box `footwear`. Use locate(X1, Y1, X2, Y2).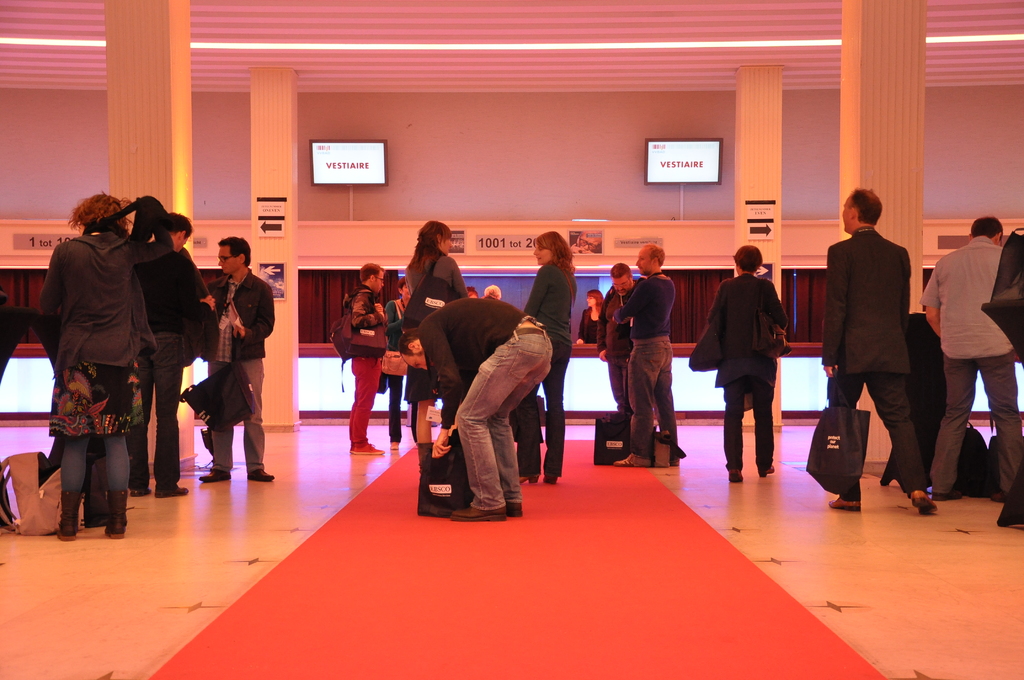
locate(724, 465, 747, 487).
